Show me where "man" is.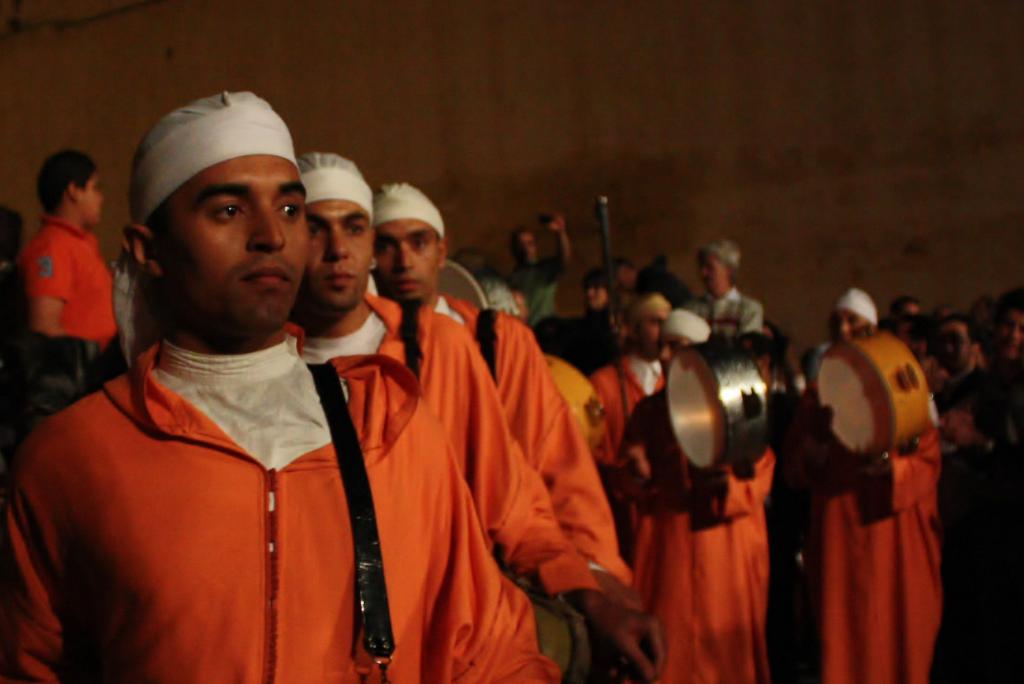
"man" is at box=[934, 313, 990, 411].
